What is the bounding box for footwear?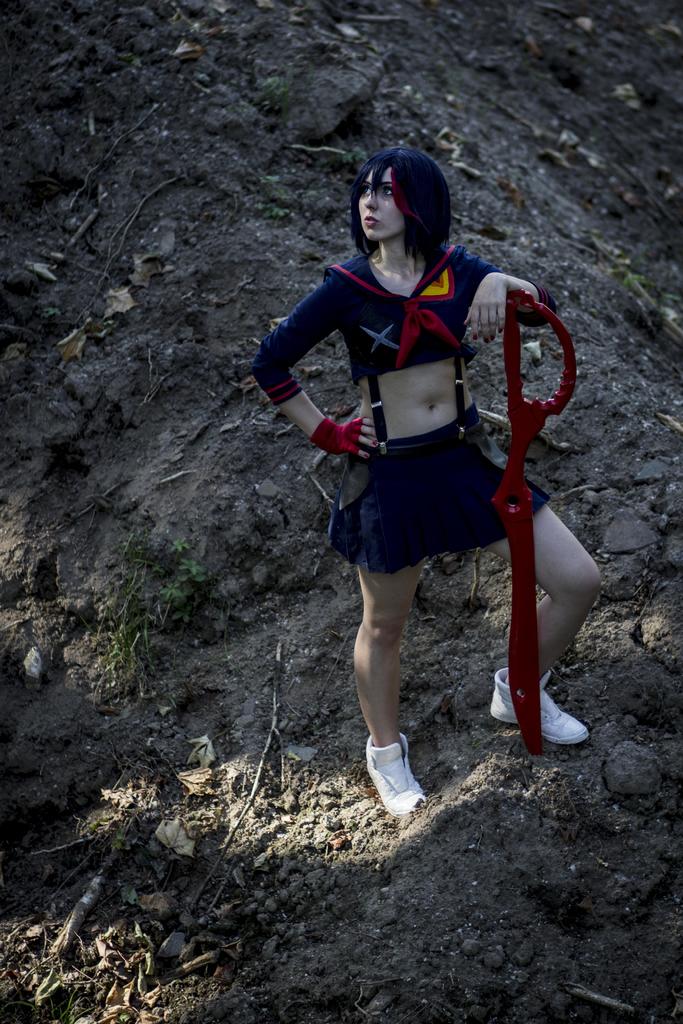
pyautogui.locateOnScreen(485, 662, 597, 745).
